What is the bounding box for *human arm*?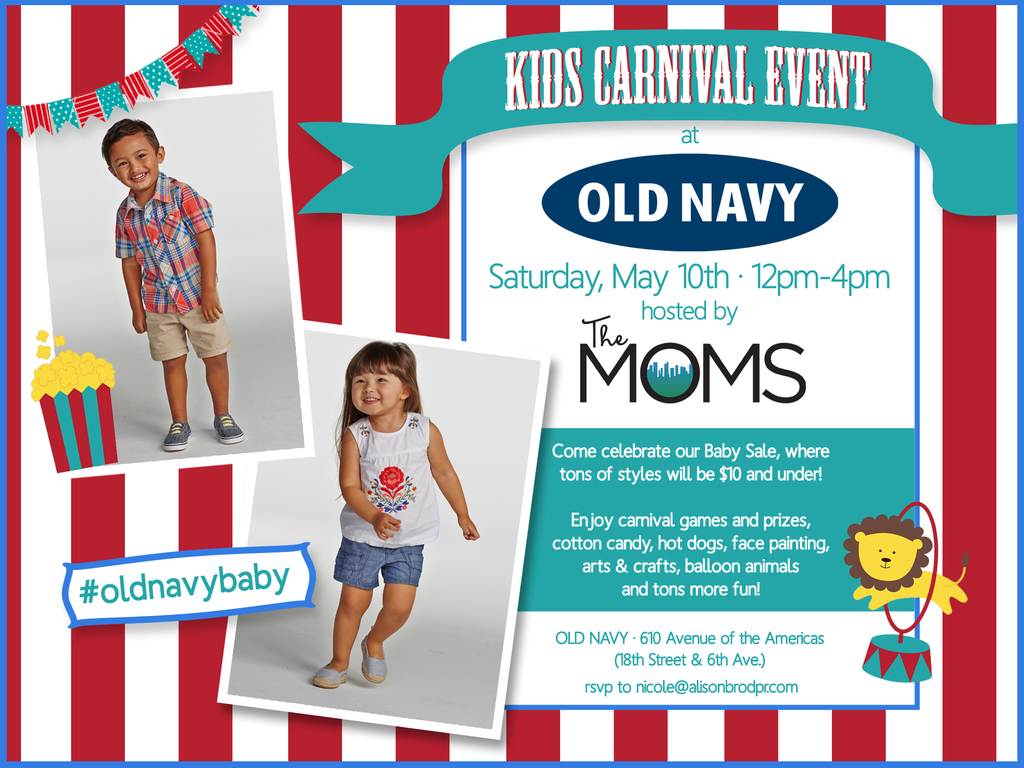
125/200/153/338.
